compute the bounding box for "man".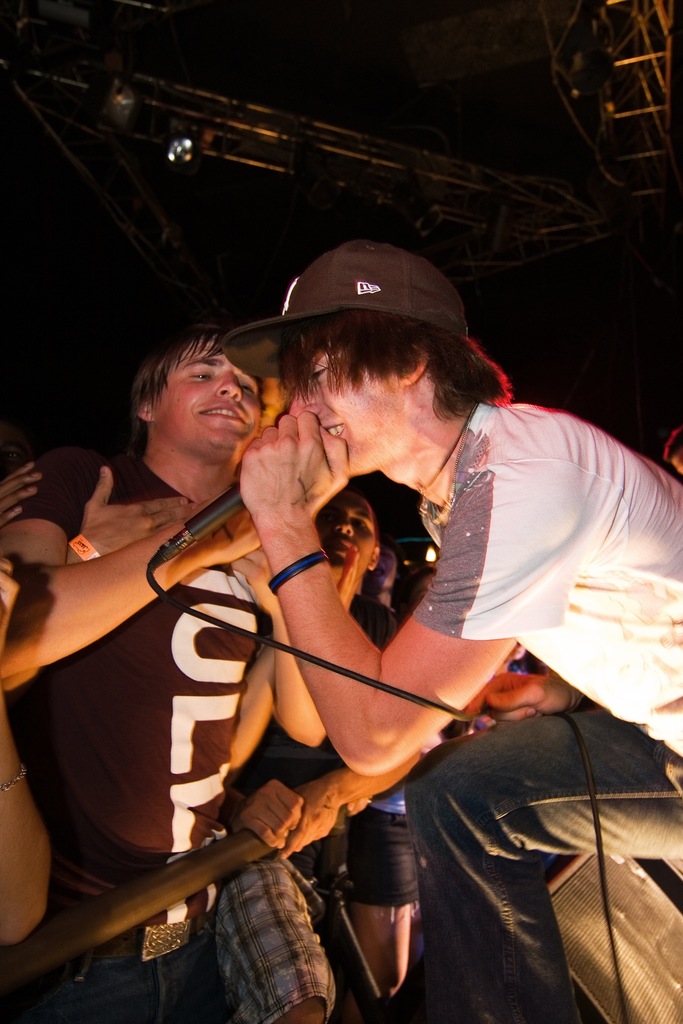
[x1=8, y1=315, x2=309, y2=1009].
